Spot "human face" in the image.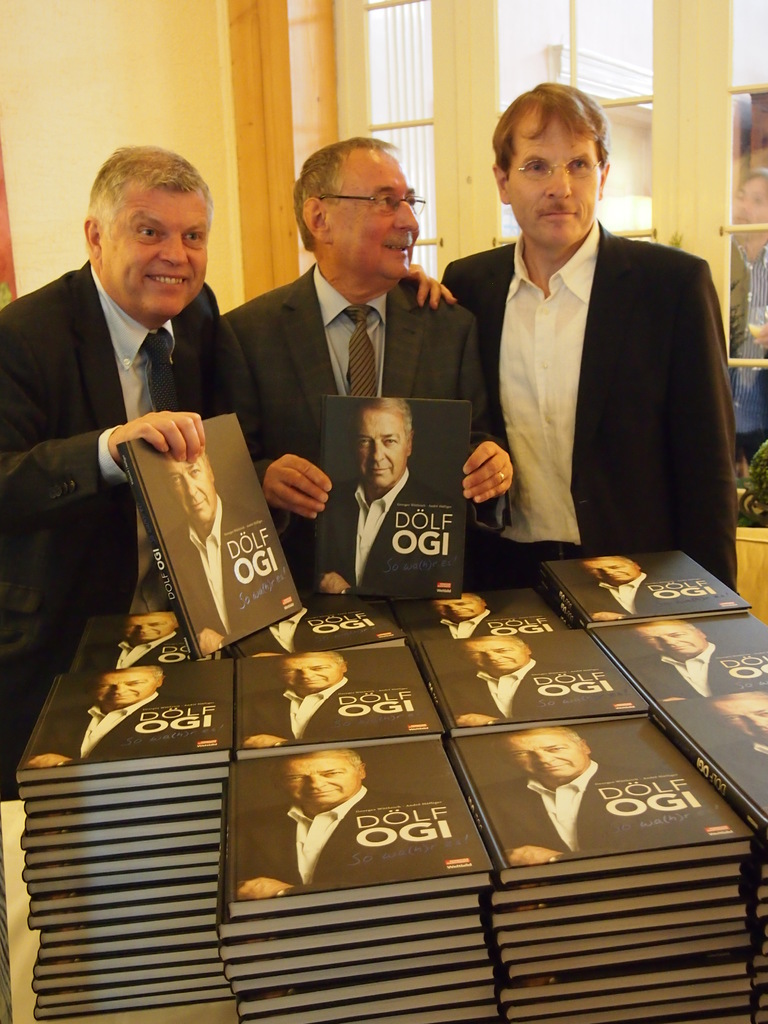
"human face" found at 634:622:706:659.
